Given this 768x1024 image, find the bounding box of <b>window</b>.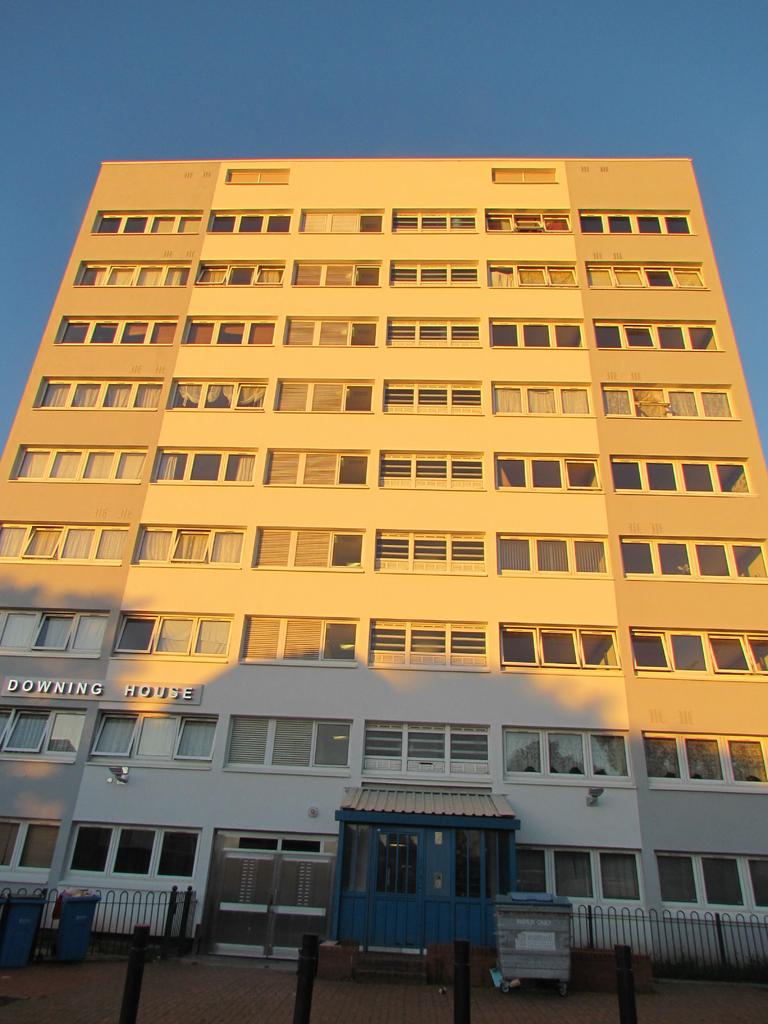
<box>184,314,211,347</box>.
